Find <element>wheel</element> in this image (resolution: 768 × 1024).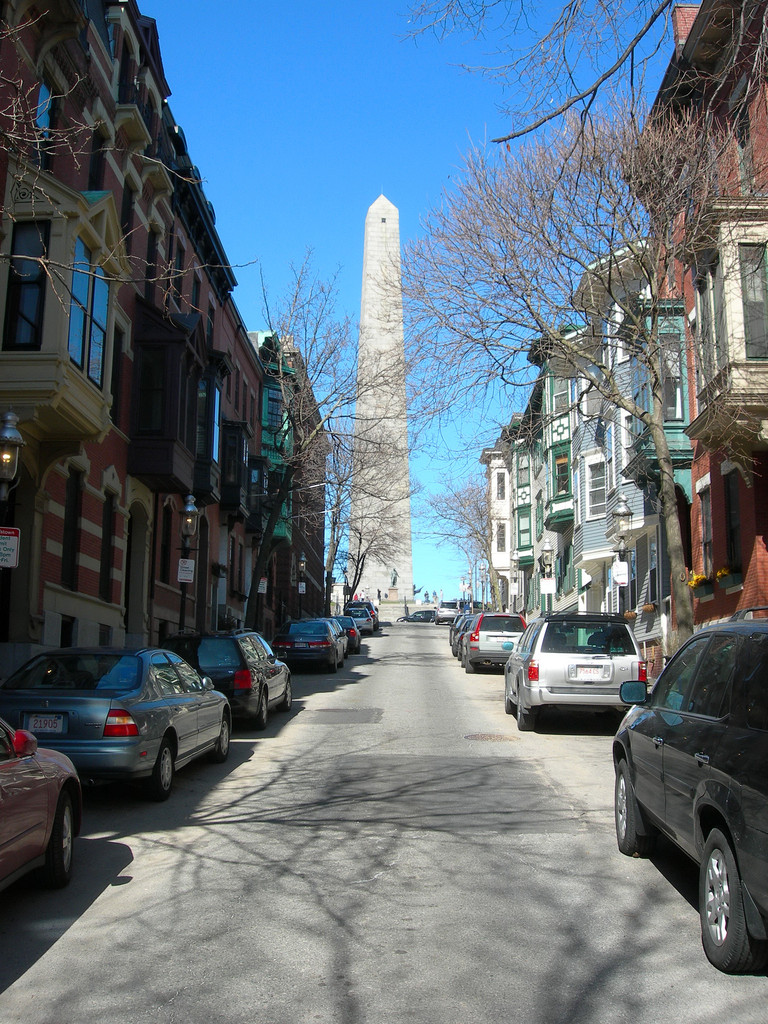
Rect(91, 678, 110, 689).
